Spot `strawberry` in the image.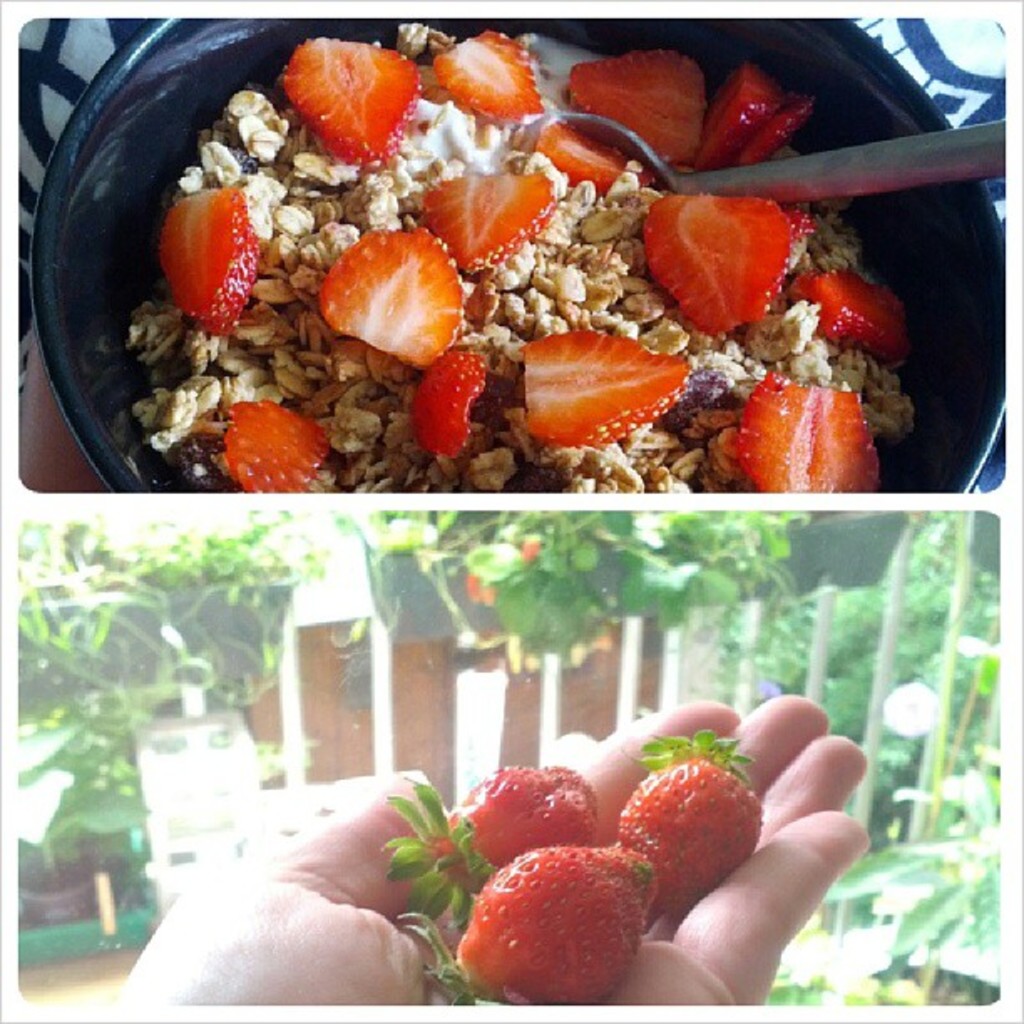
`strawberry` found at 805, 269, 909, 350.
